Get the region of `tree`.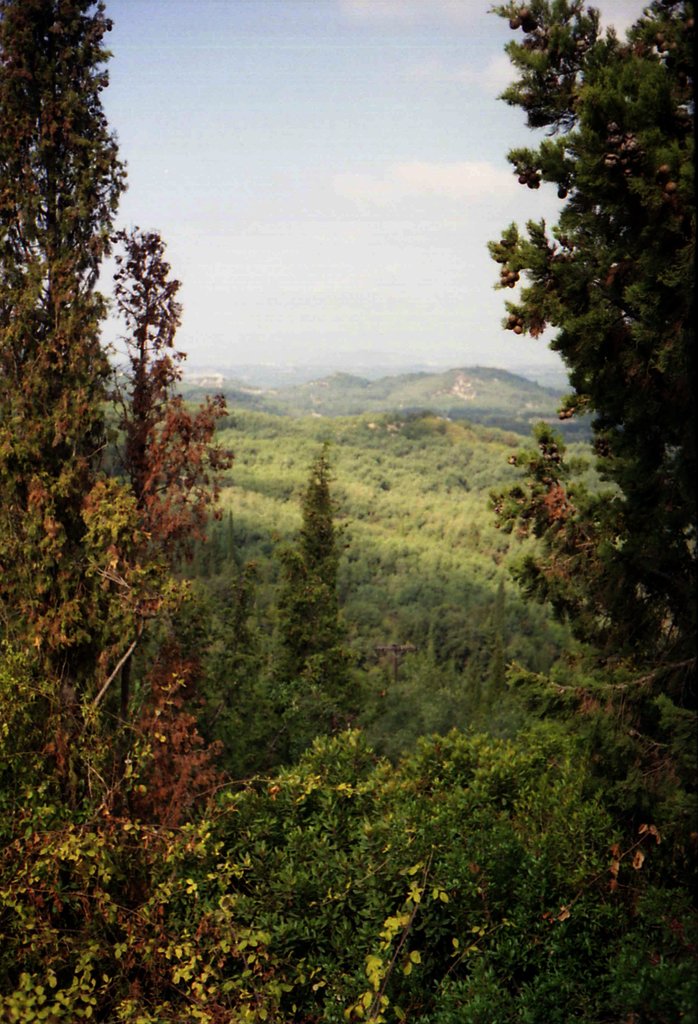
(left=482, top=0, right=697, bottom=623).
